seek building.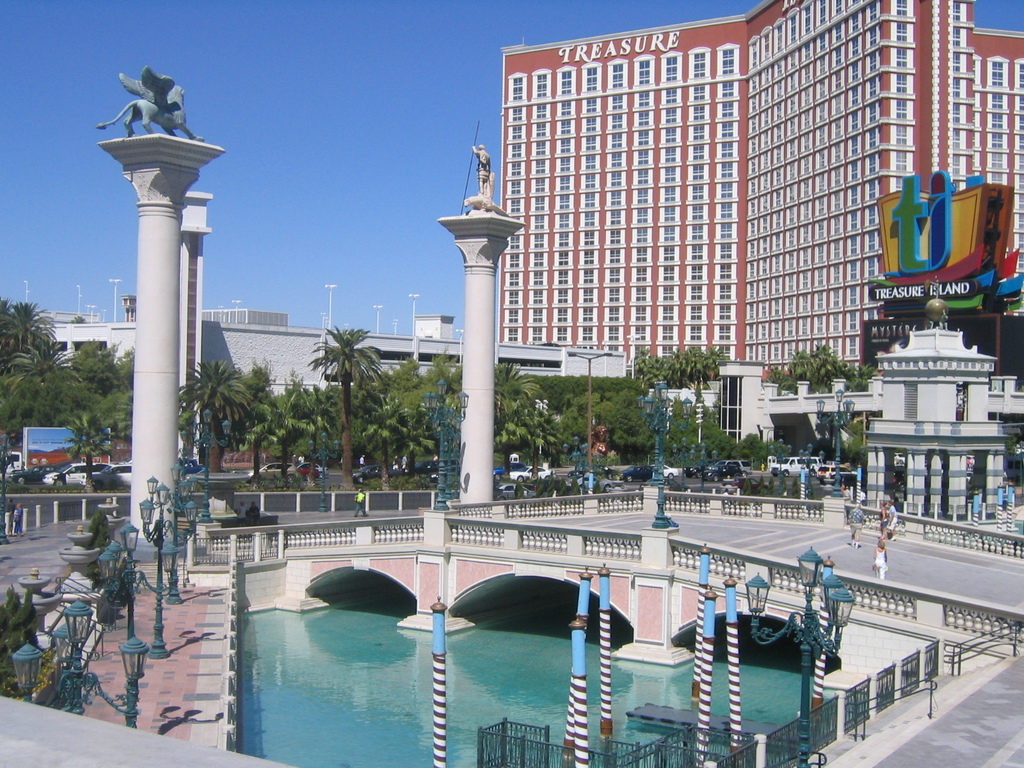
659, 363, 1023, 449.
